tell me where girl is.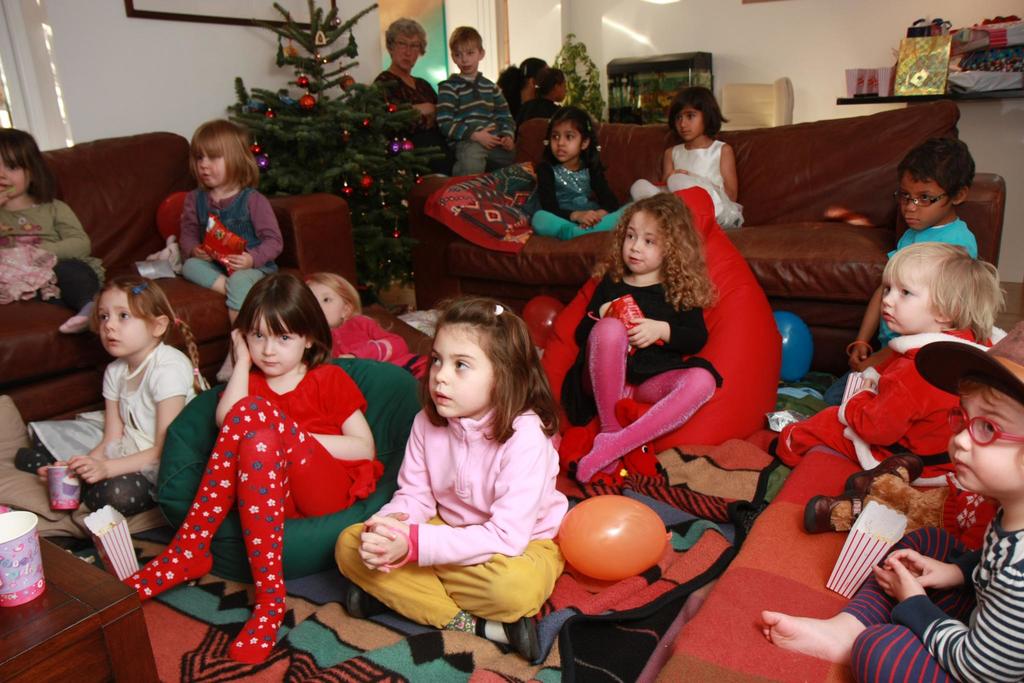
girl is at [635, 88, 742, 226].
